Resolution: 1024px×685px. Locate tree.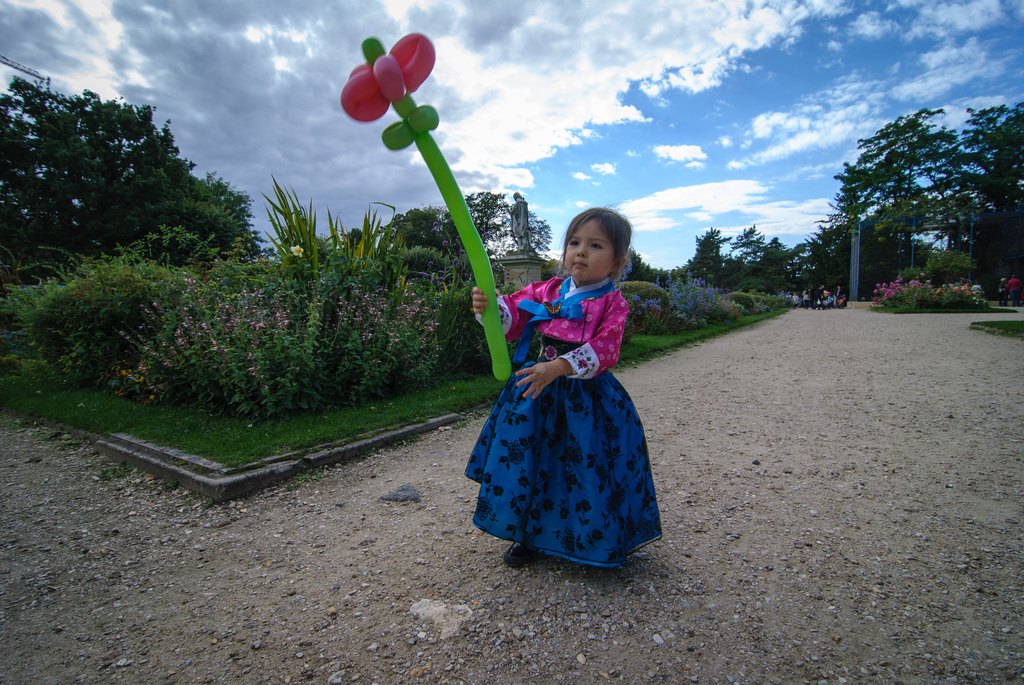
(left=671, top=221, right=724, bottom=302).
